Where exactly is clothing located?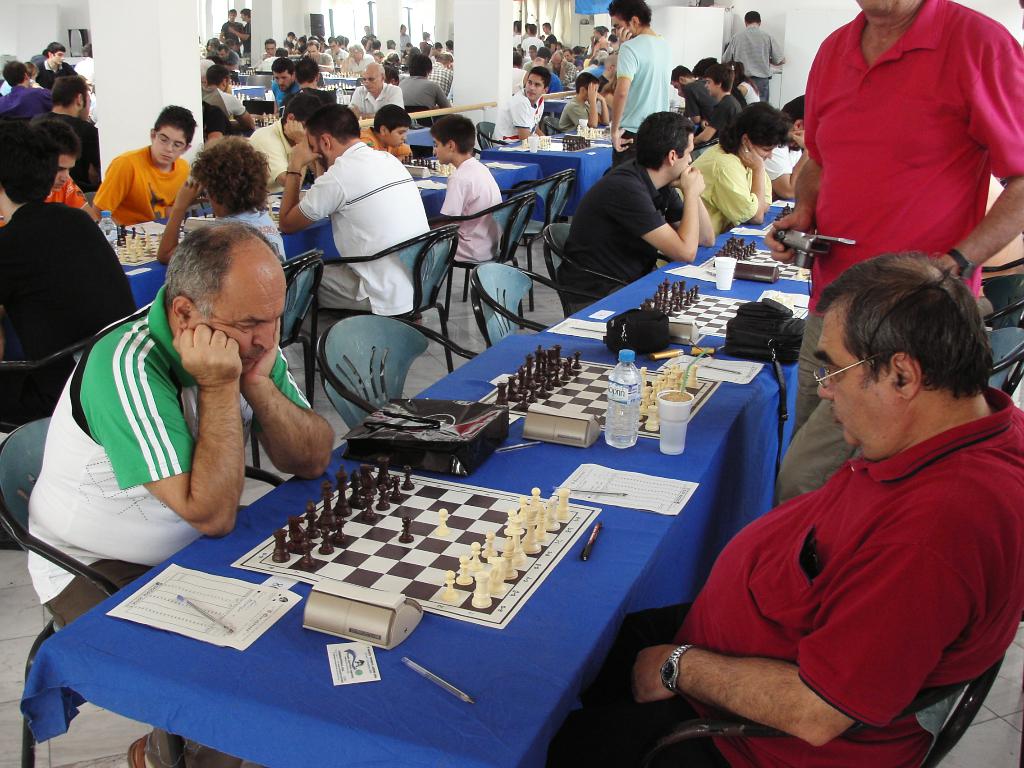
Its bounding box is locate(301, 257, 378, 311).
